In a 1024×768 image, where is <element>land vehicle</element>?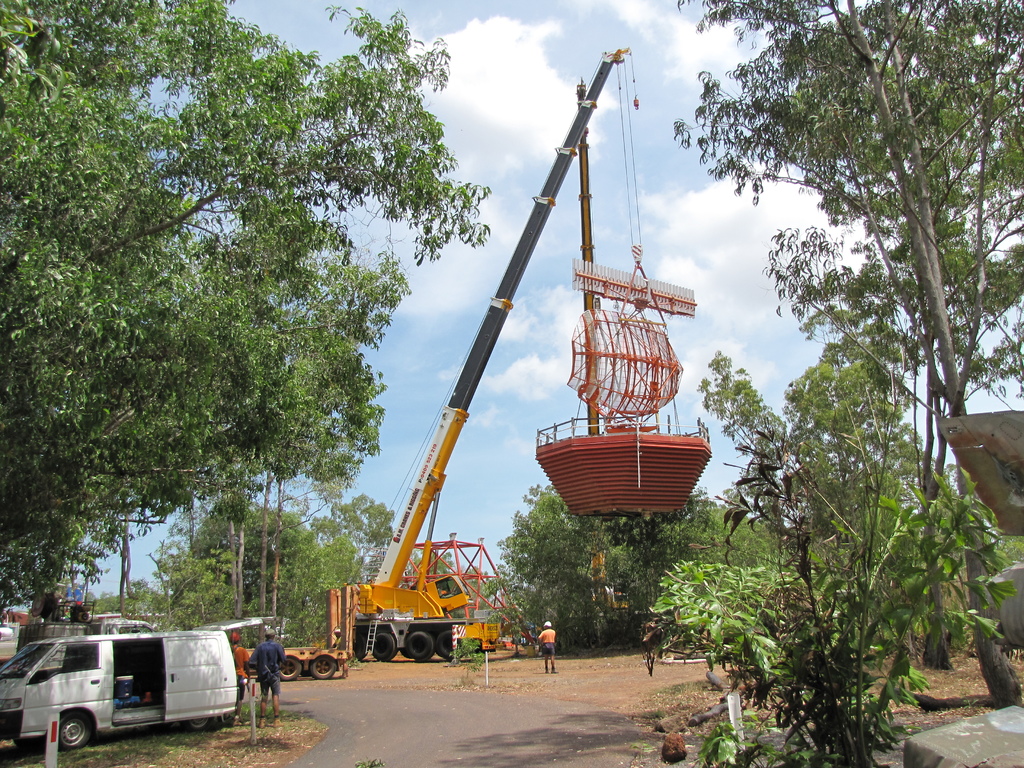
detection(13, 617, 252, 751).
